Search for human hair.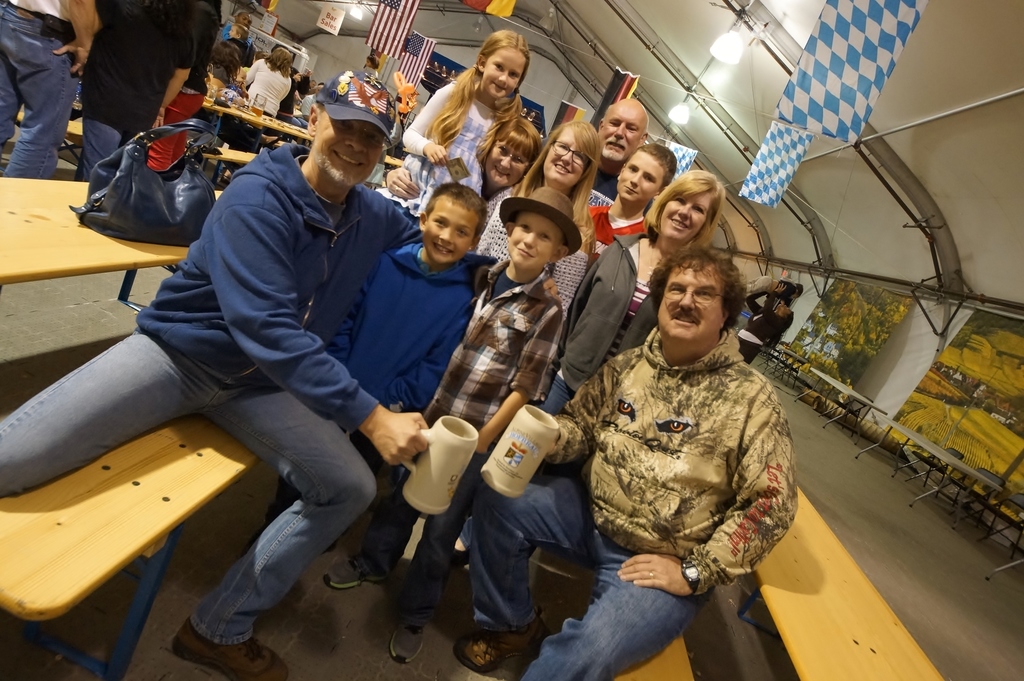
Found at l=795, t=284, r=801, b=299.
